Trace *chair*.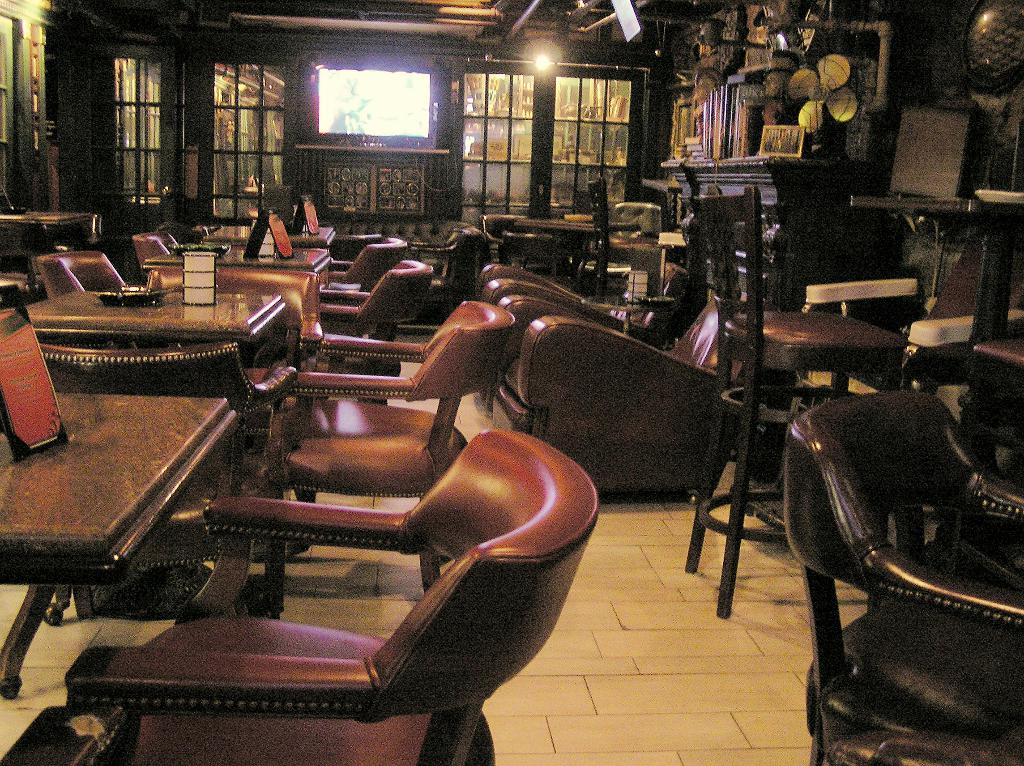
Traced to crop(0, 339, 296, 702).
